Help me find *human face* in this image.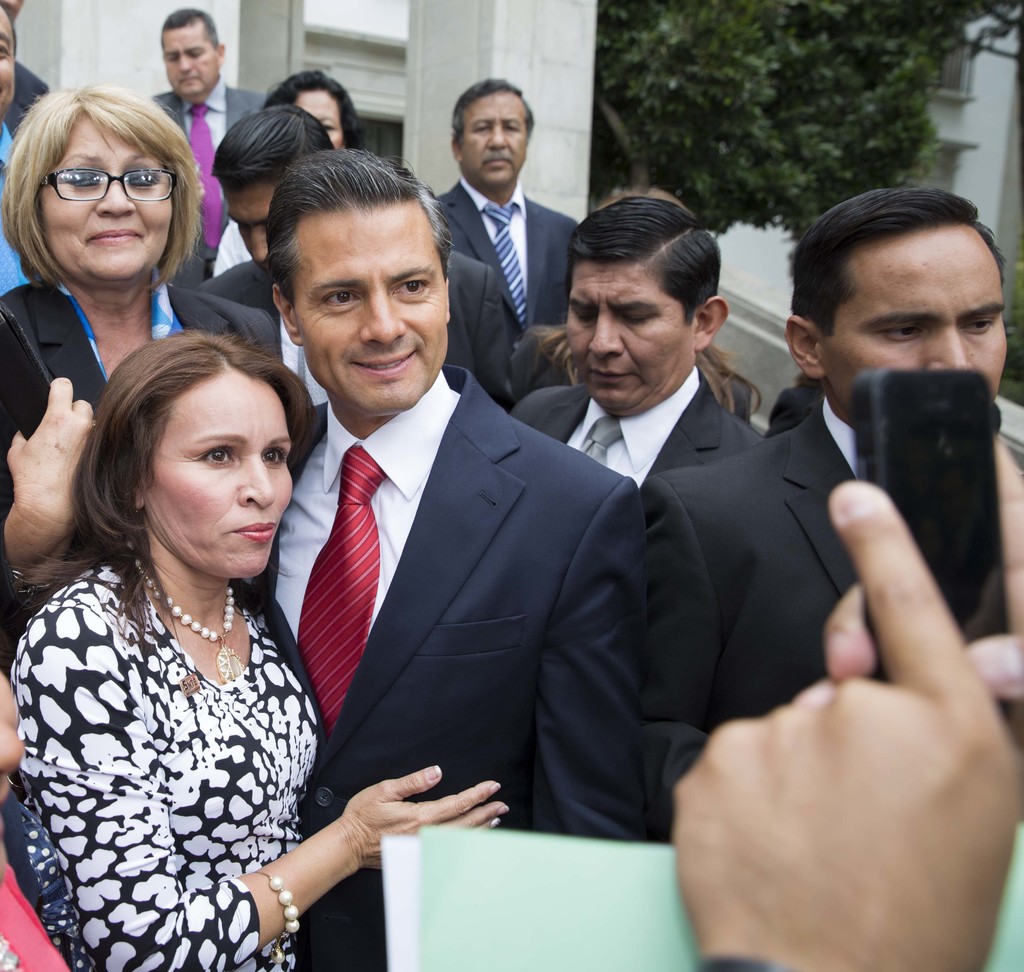
Found it: <box>140,373,299,582</box>.
